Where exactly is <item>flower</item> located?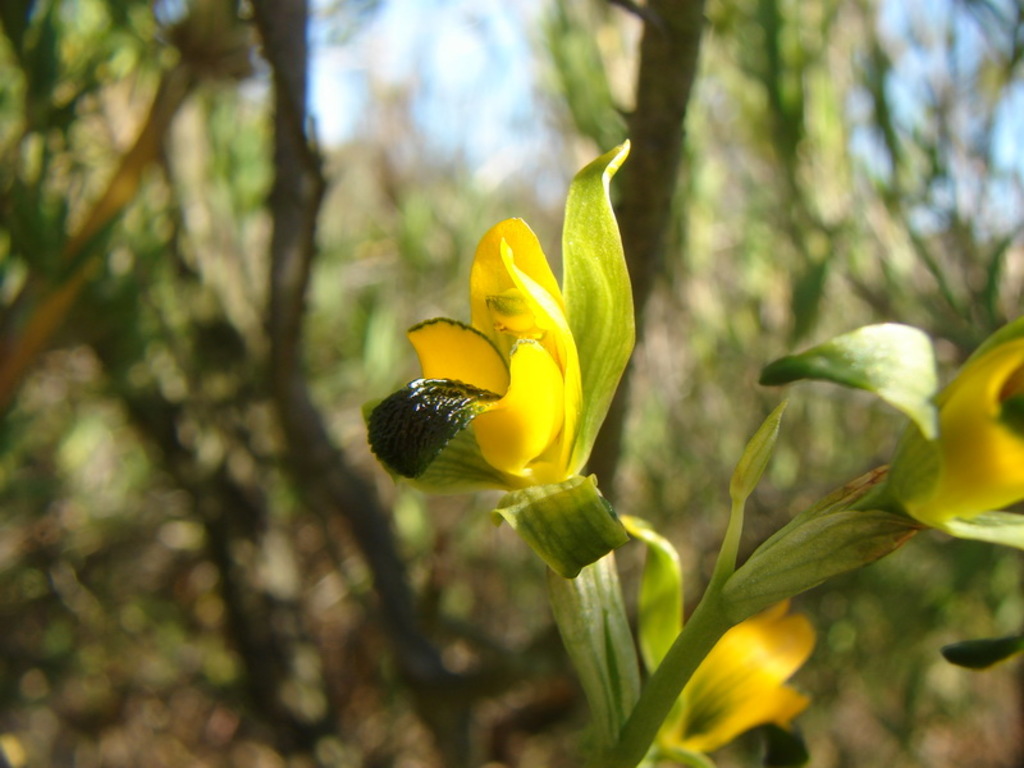
Its bounding box is l=908, t=337, r=1023, b=516.
